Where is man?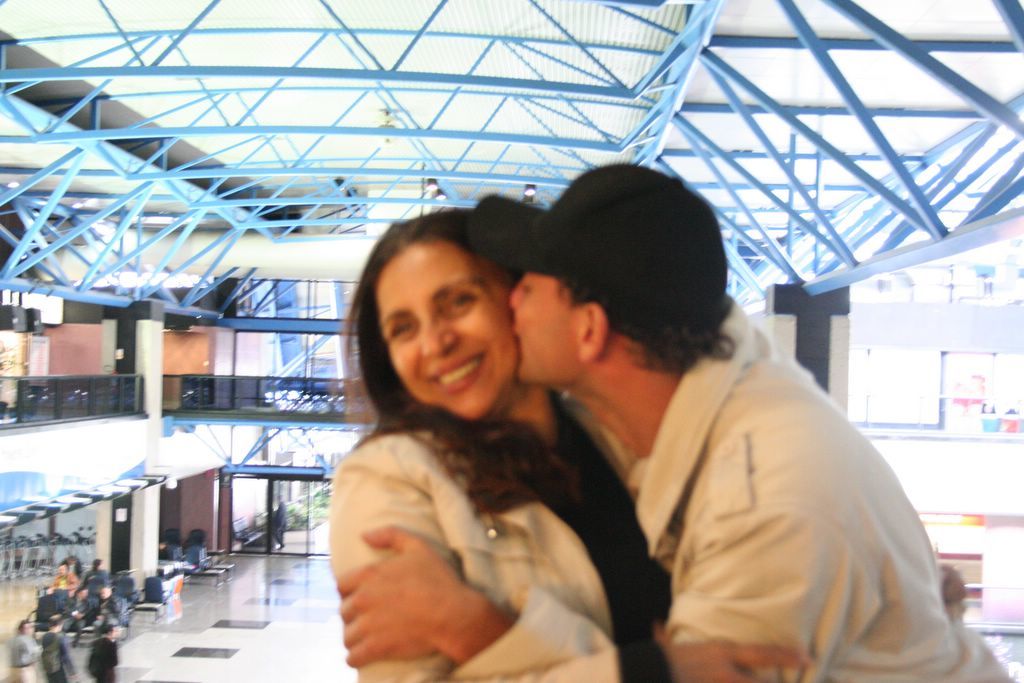
region(57, 583, 86, 648).
